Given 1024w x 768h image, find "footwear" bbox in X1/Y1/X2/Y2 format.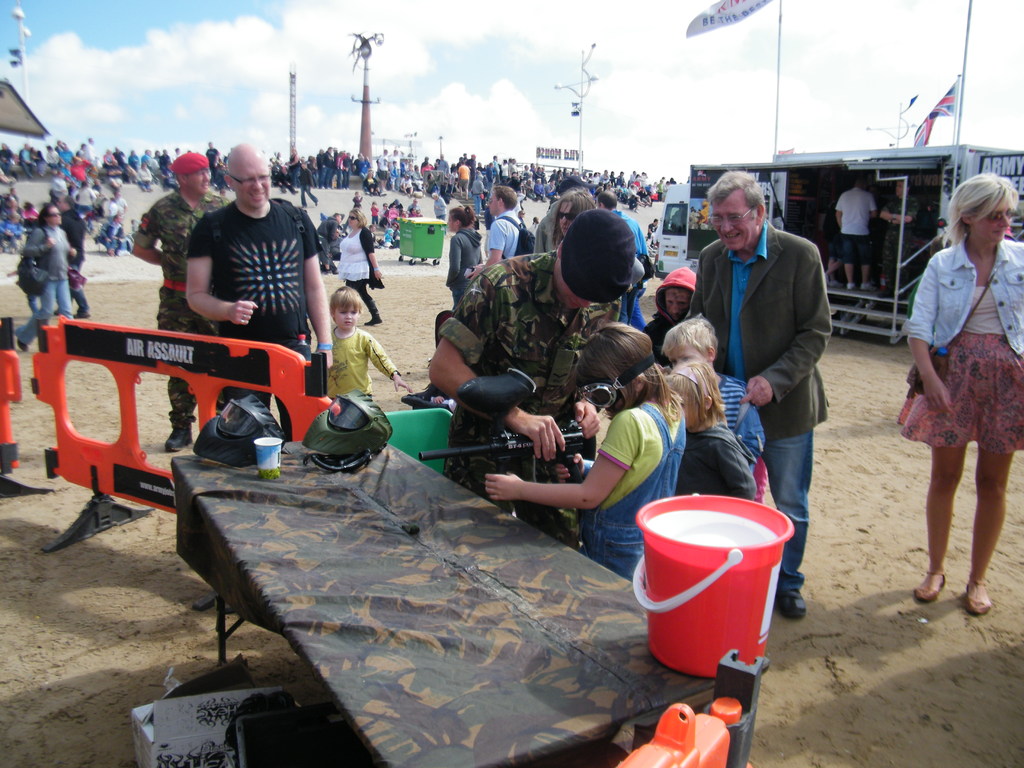
164/429/193/451.
